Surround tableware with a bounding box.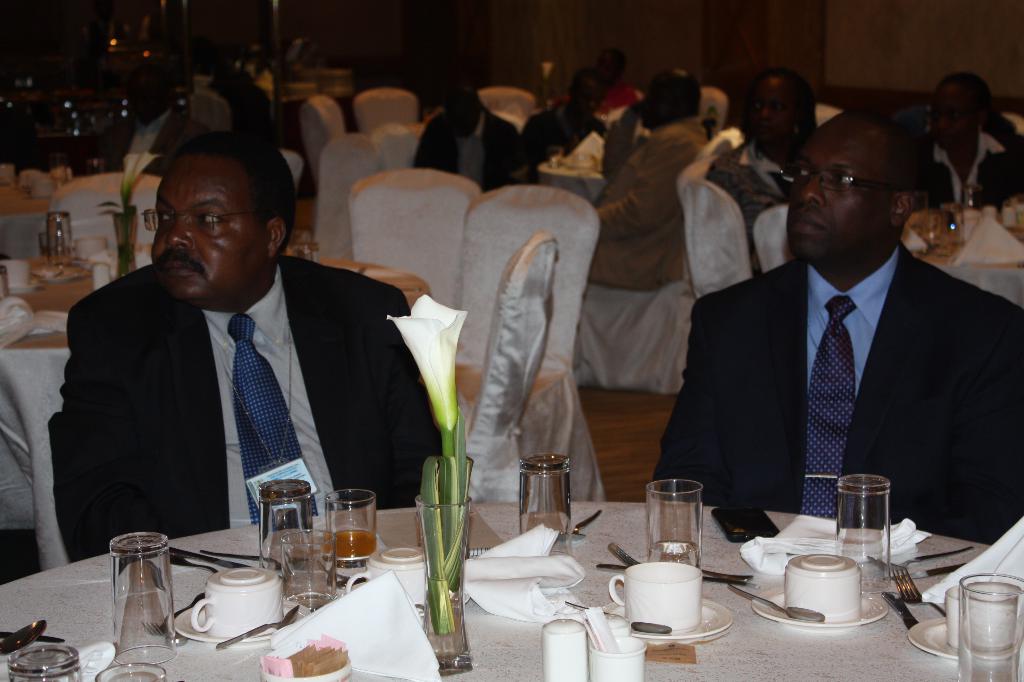
893,567,947,619.
